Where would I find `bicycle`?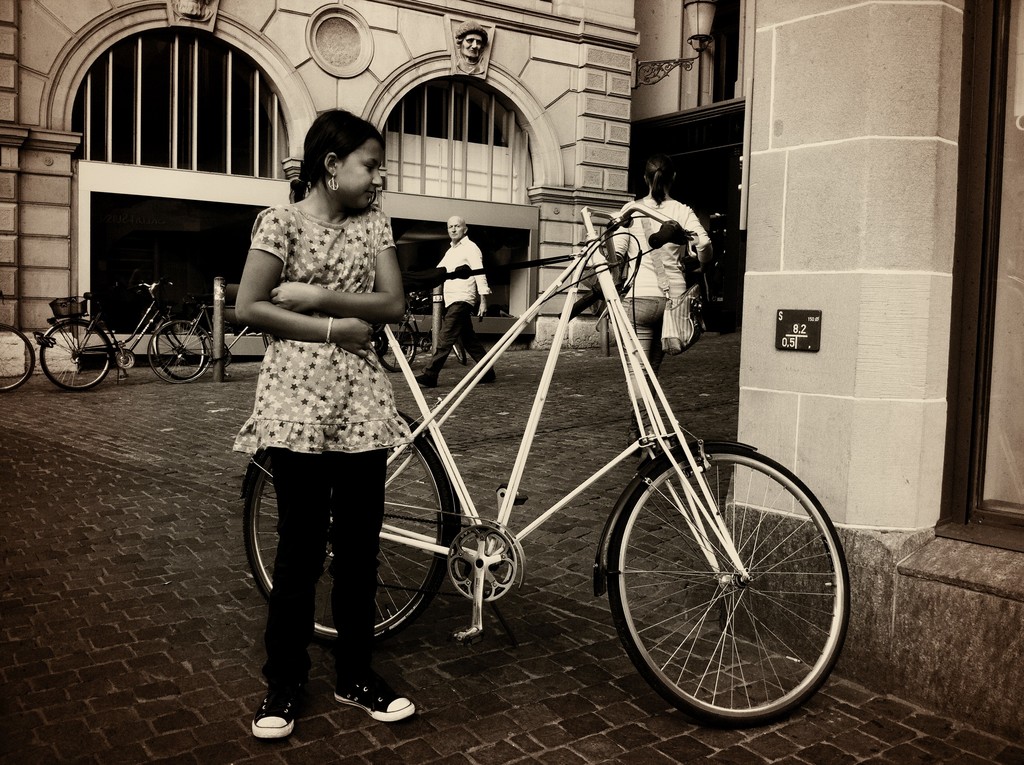
At {"left": 369, "top": 284, "right": 474, "bottom": 378}.
